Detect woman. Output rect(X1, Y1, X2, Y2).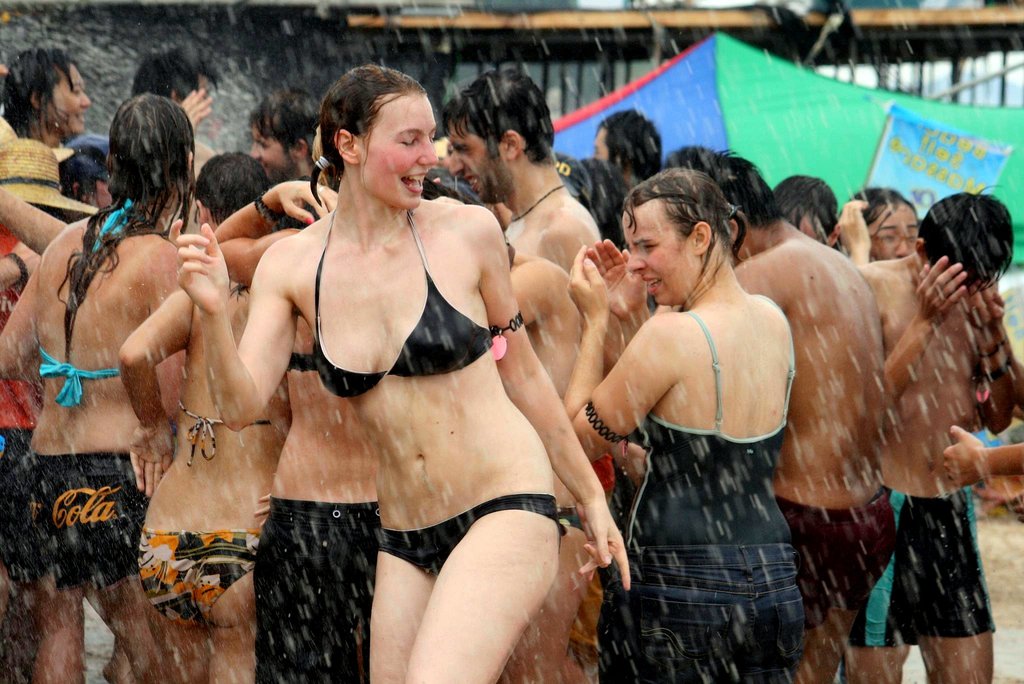
rect(6, 50, 92, 145).
